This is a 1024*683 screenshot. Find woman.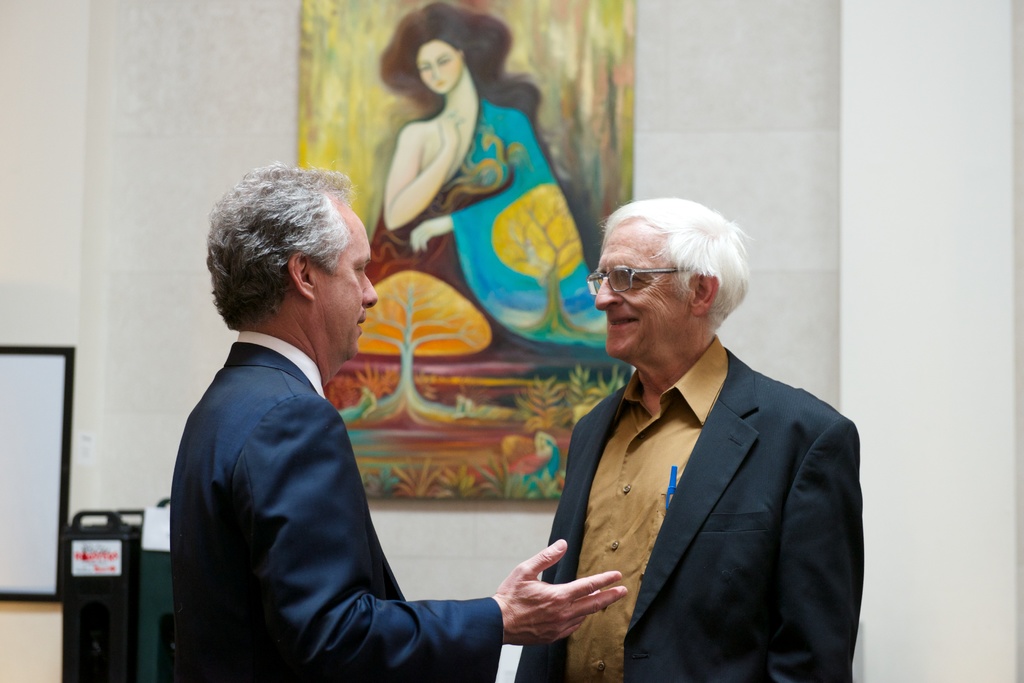
Bounding box: x1=340 y1=11 x2=591 y2=387.
